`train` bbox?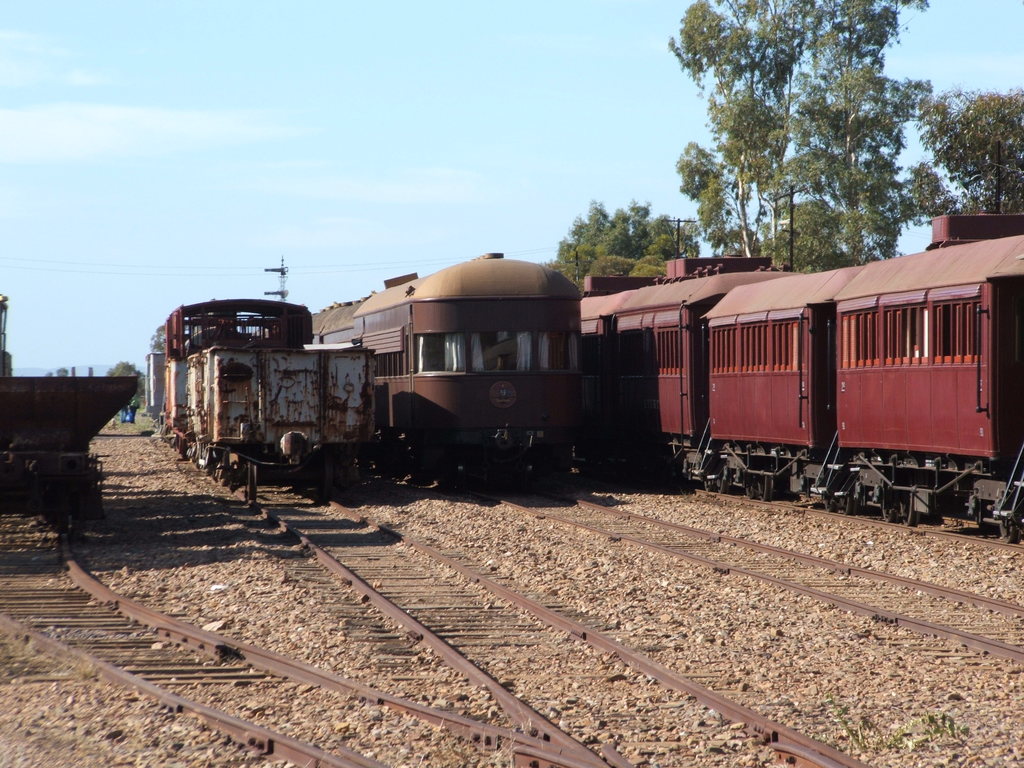
rect(313, 252, 586, 495)
